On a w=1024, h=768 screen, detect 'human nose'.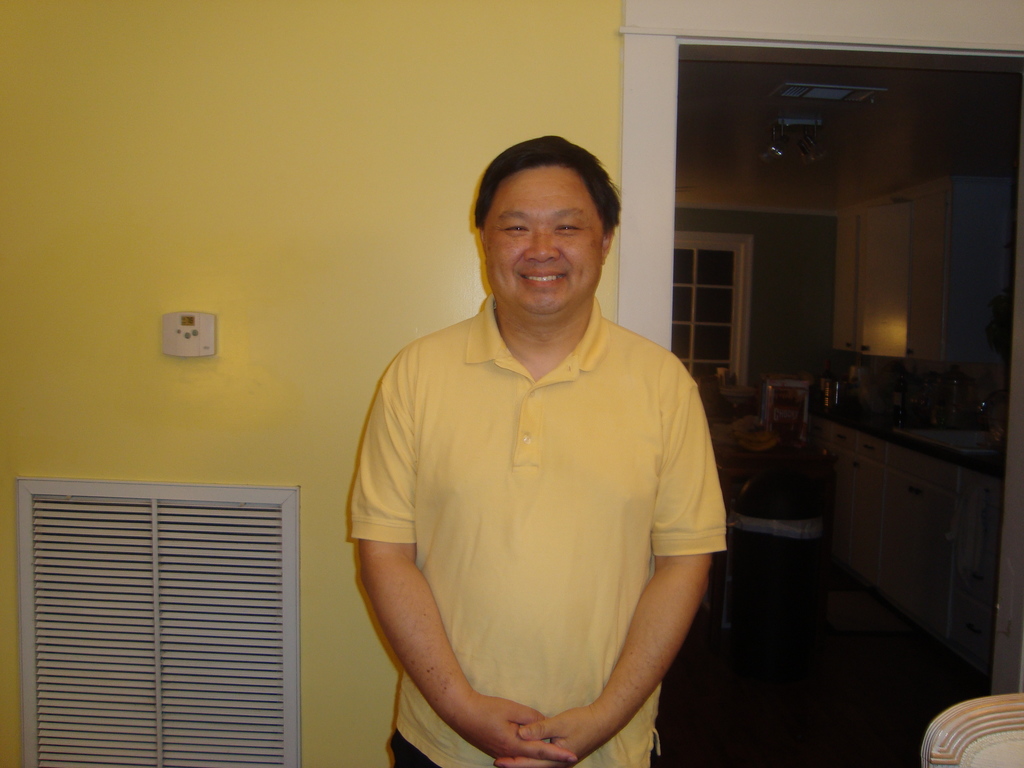
box(524, 228, 561, 262).
